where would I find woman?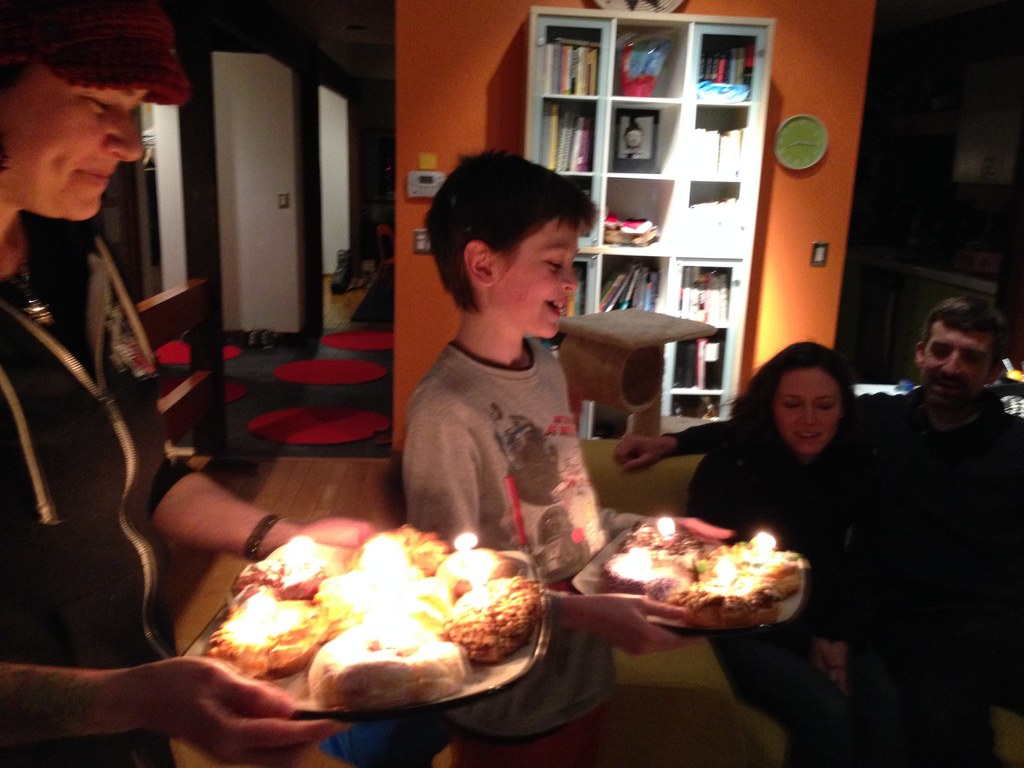
At region(0, 0, 390, 767).
